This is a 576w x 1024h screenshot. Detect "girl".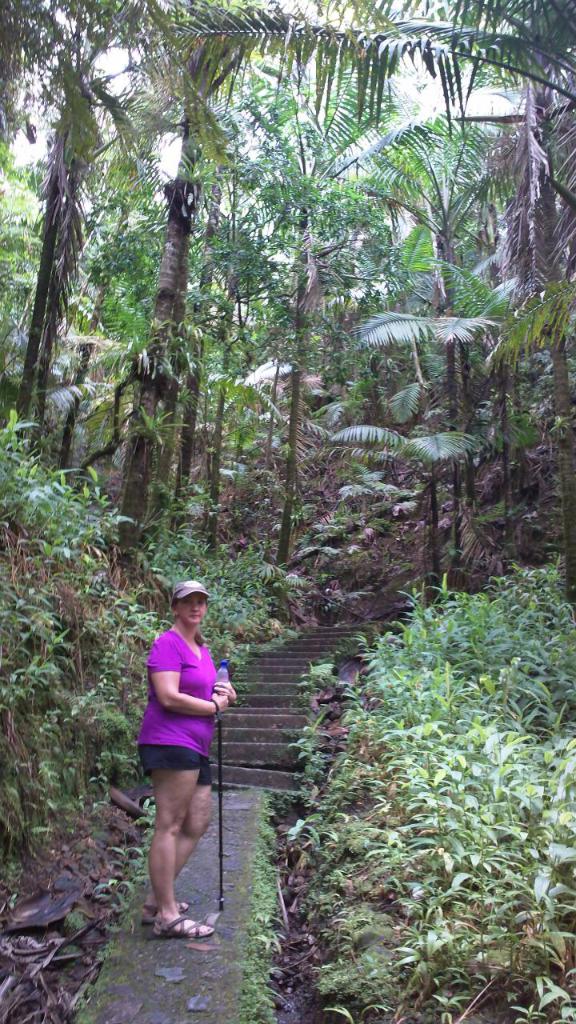
Rect(139, 578, 236, 939).
